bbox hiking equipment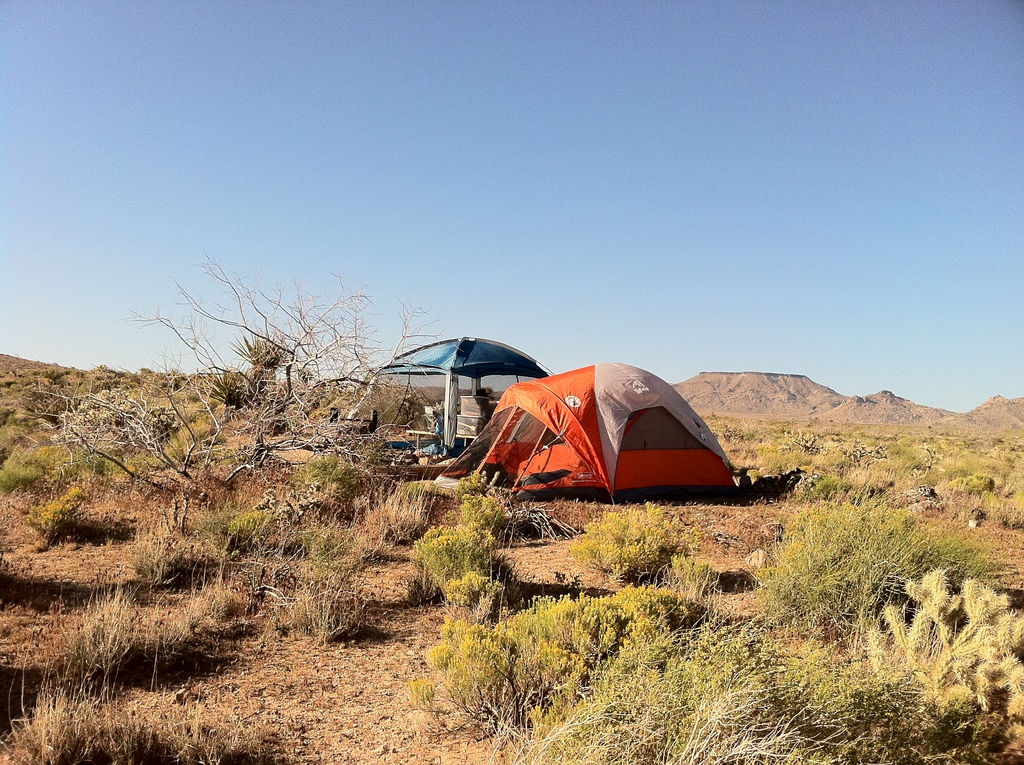
440/338/769/536
